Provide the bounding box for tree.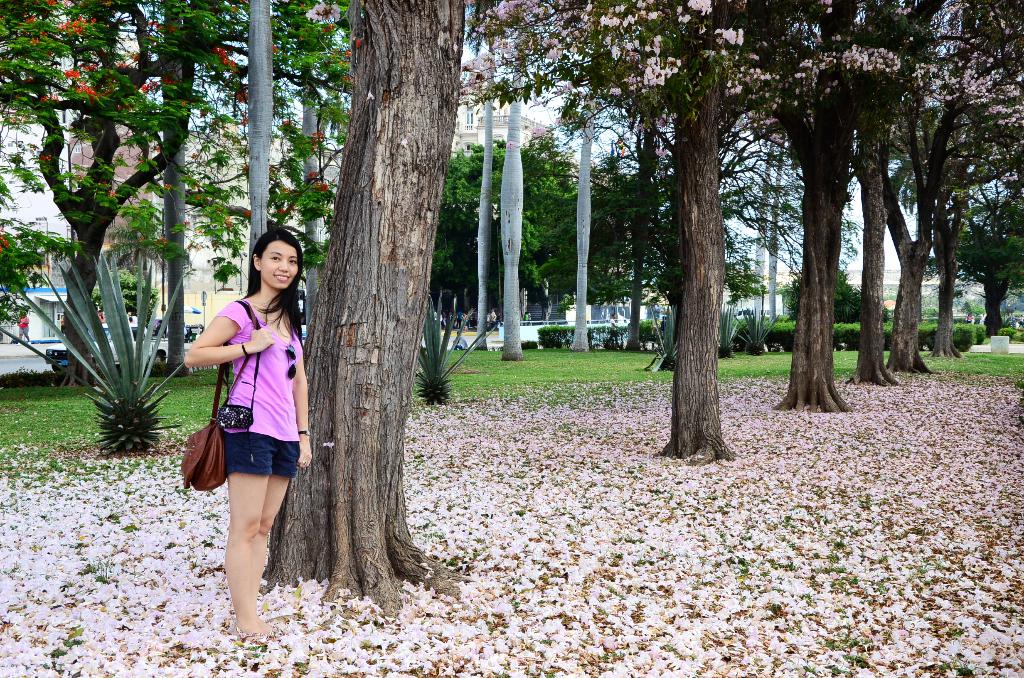
BBox(883, 111, 1023, 341).
